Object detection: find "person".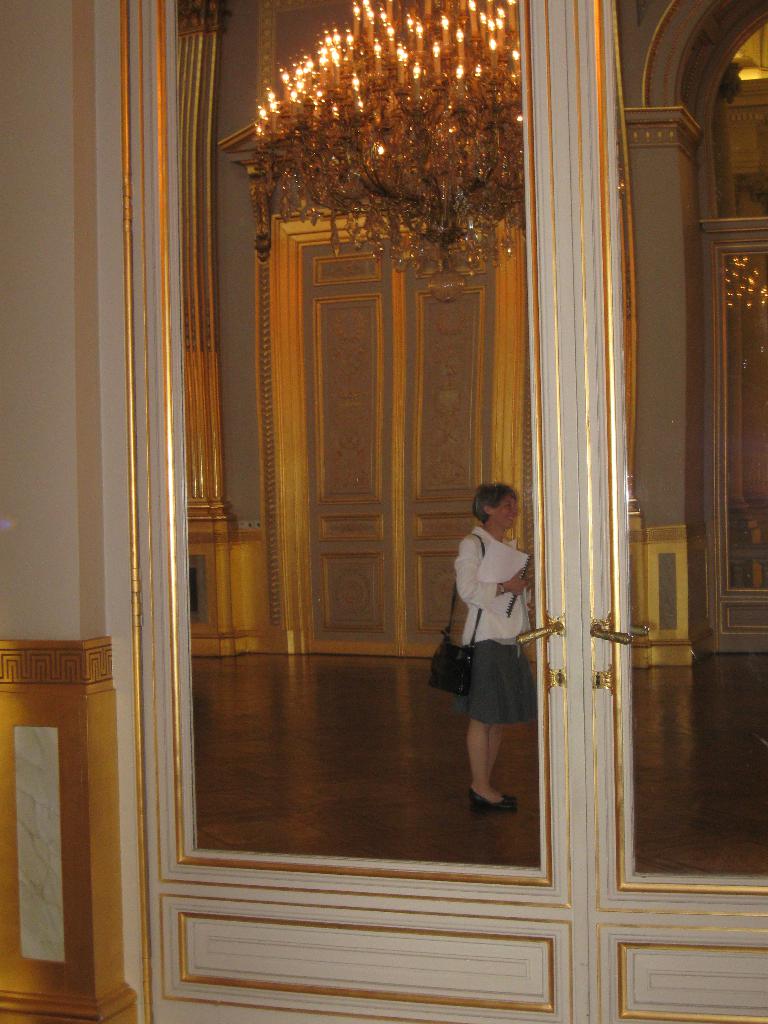
left=453, top=480, right=529, bottom=807.
